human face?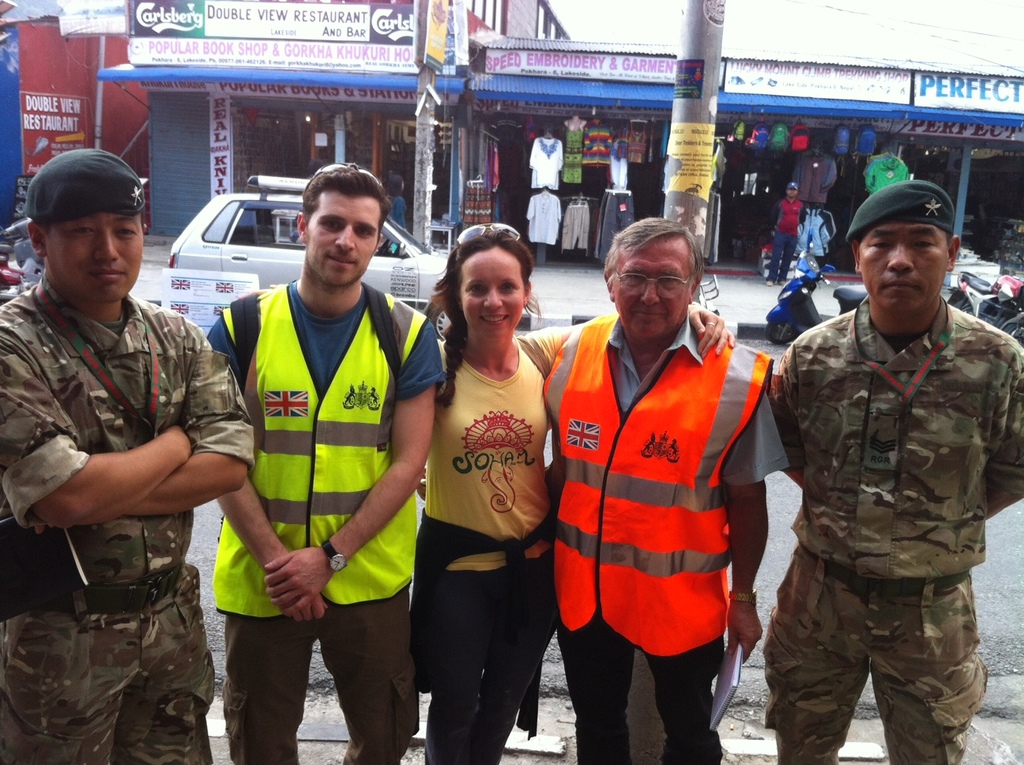
x1=613 y1=240 x2=688 y2=338
